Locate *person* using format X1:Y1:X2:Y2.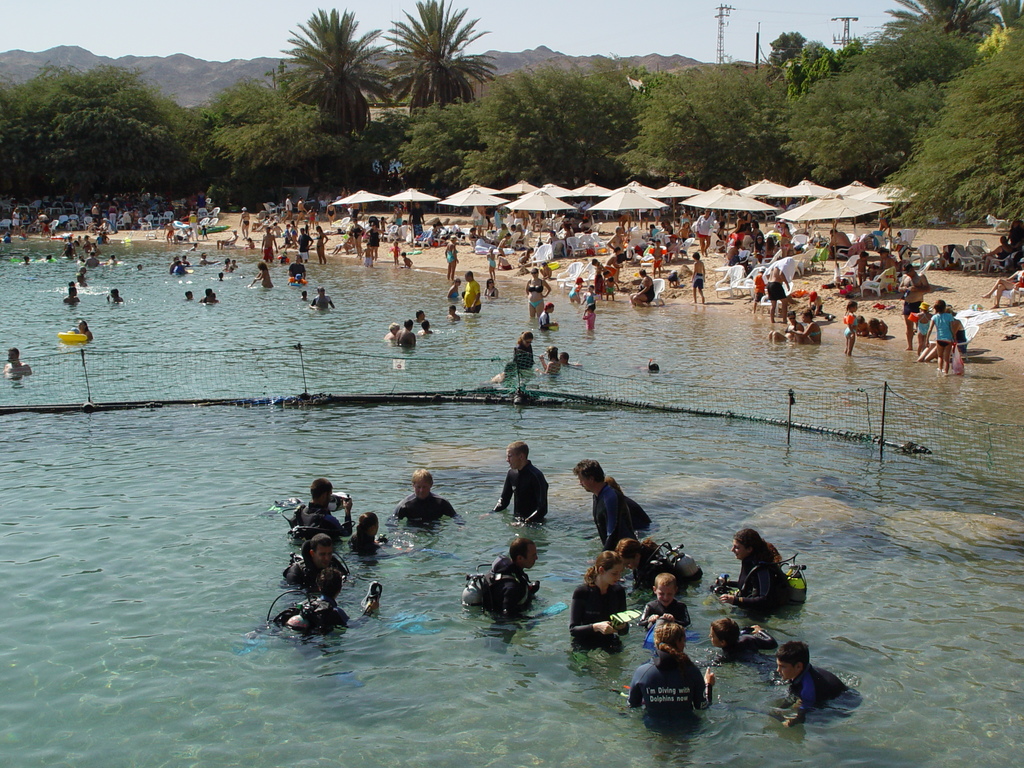
607:227:620:260.
